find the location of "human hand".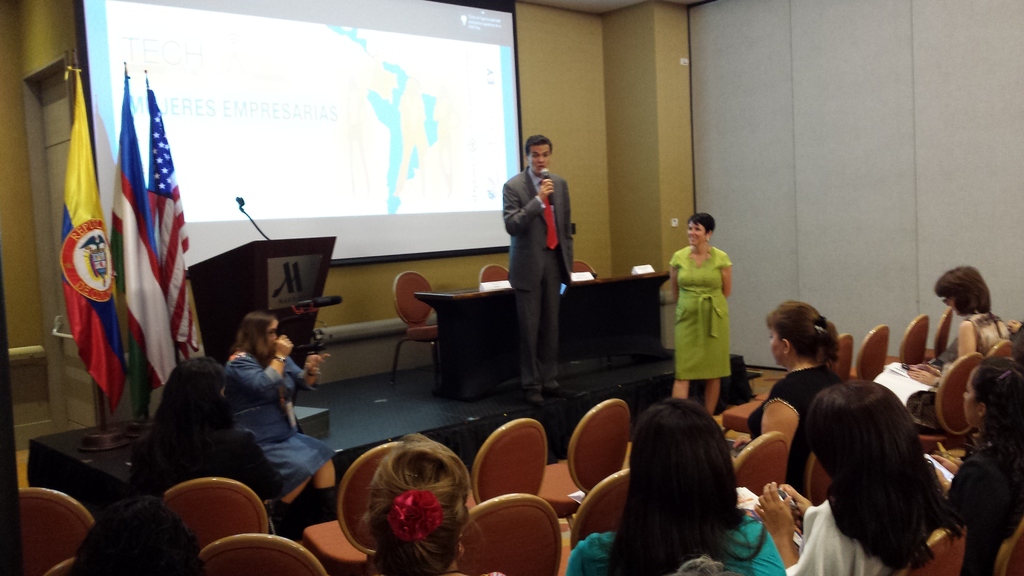
Location: select_region(274, 333, 294, 358).
